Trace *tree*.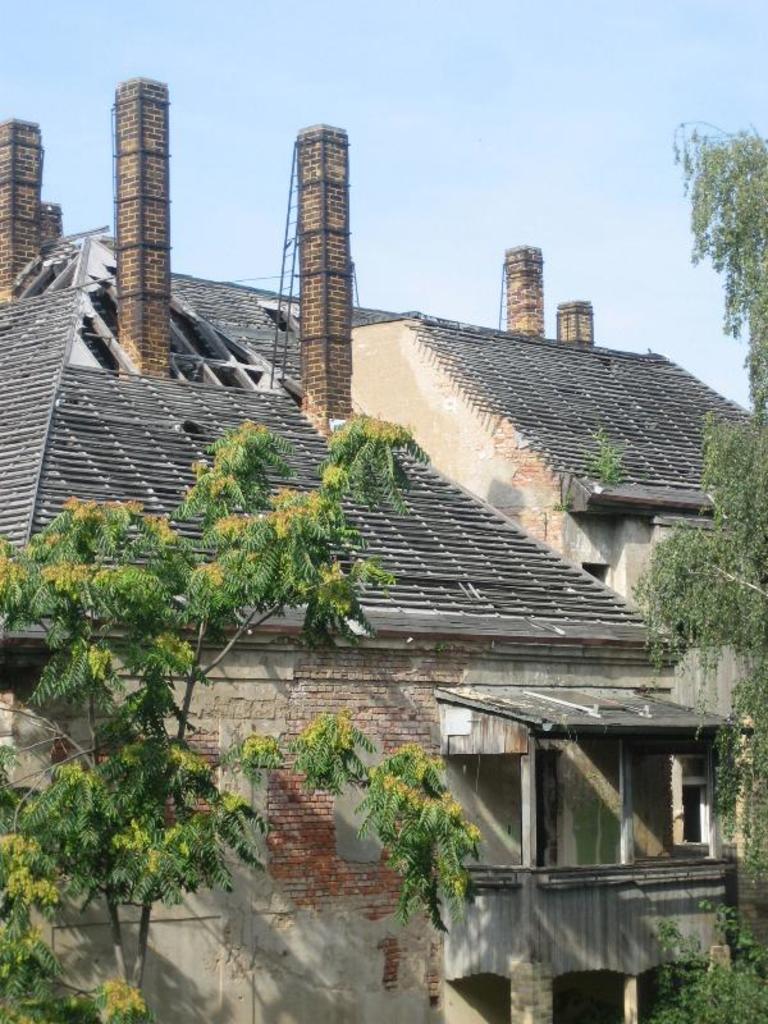
Traced to bbox=(630, 123, 767, 1023).
